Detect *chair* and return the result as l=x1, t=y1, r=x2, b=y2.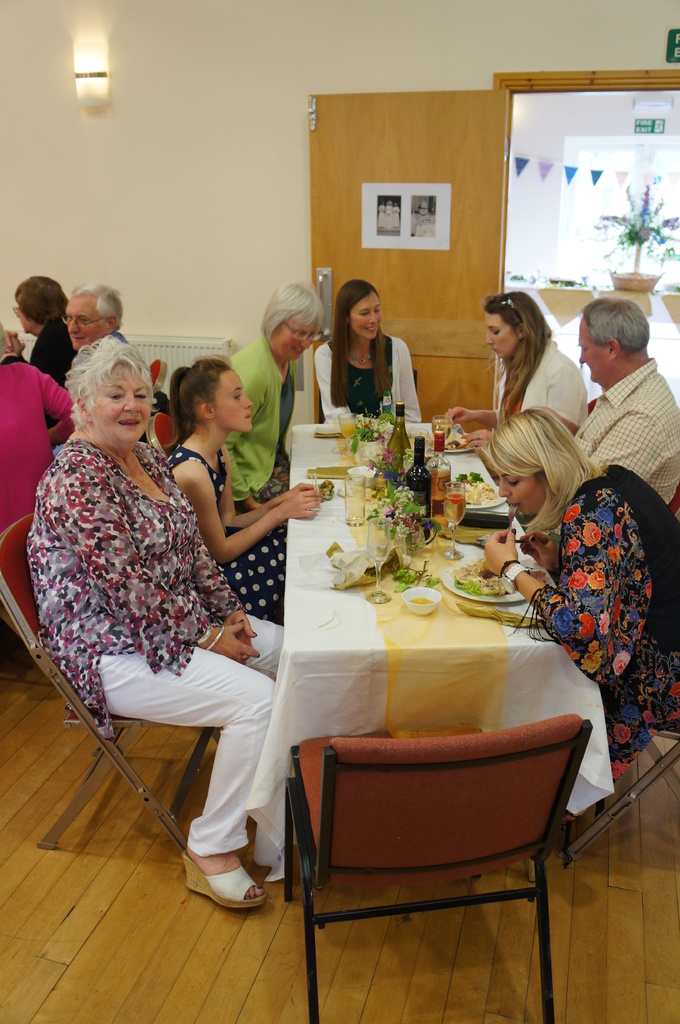
l=0, t=496, r=224, b=915.
